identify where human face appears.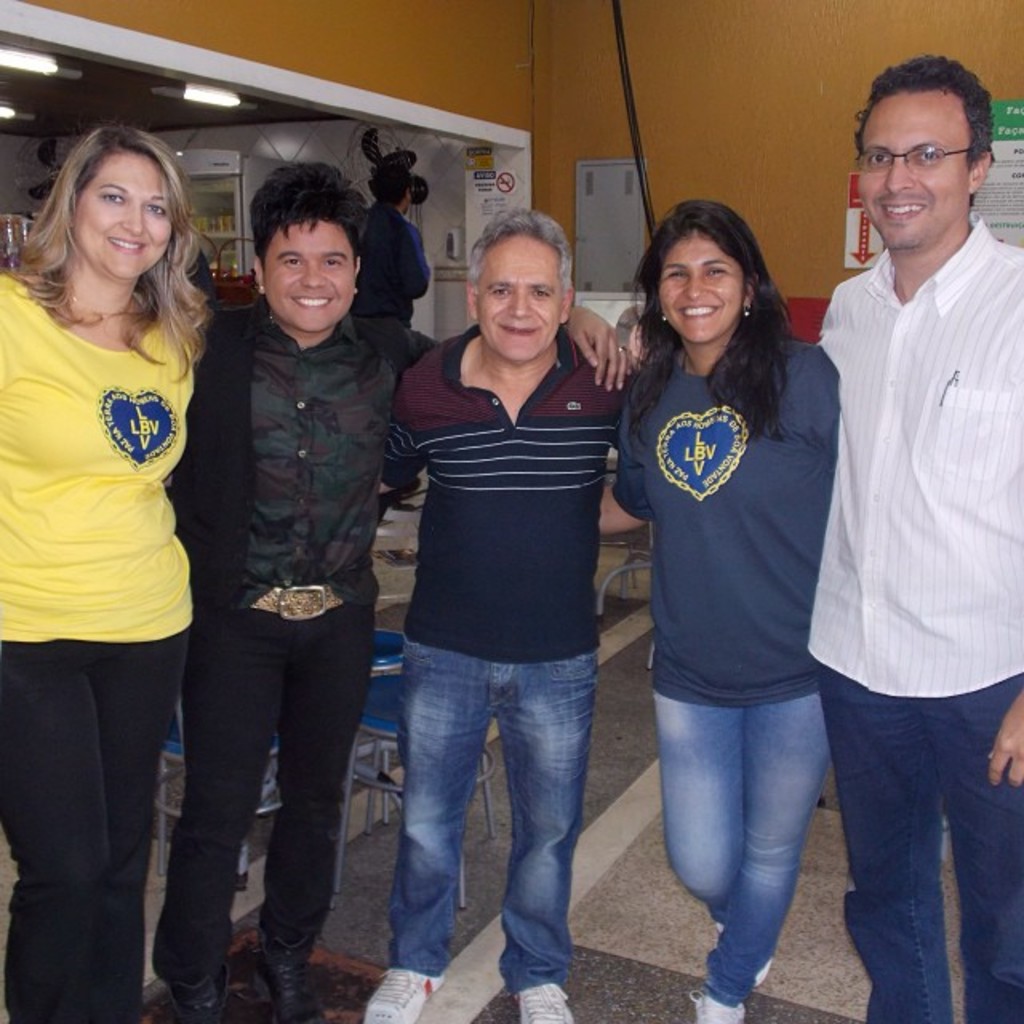
Appears at bbox=(474, 240, 565, 360).
